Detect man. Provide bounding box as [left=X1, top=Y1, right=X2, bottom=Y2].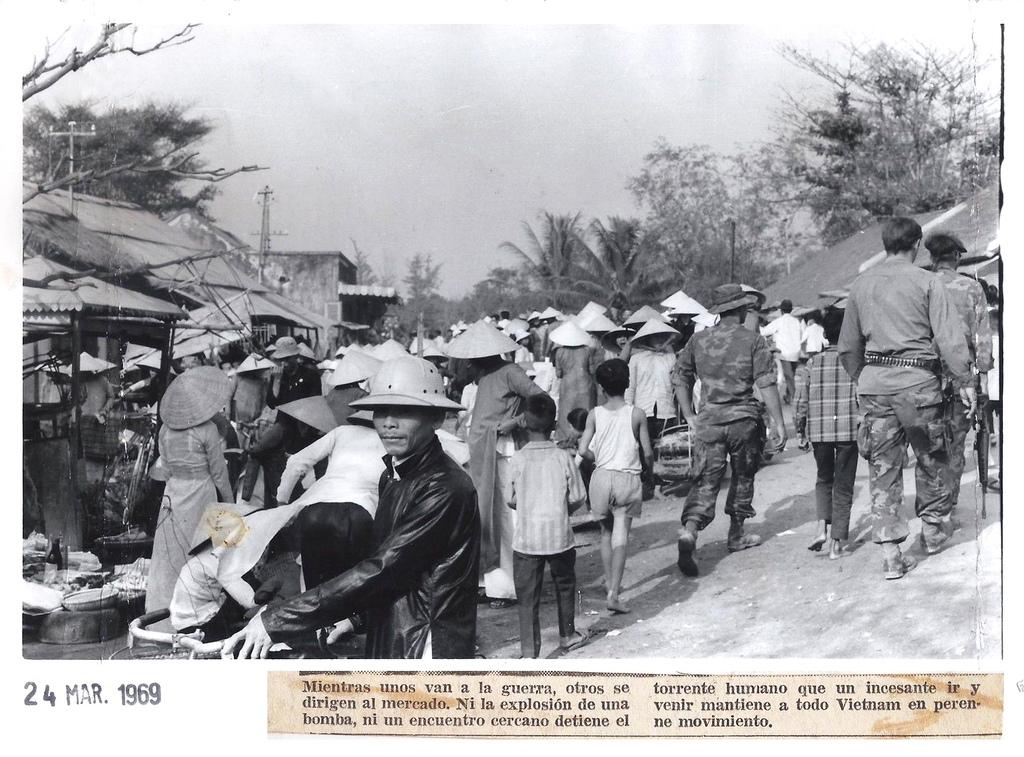
[left=755, top=296, right=803, bottom=401].
